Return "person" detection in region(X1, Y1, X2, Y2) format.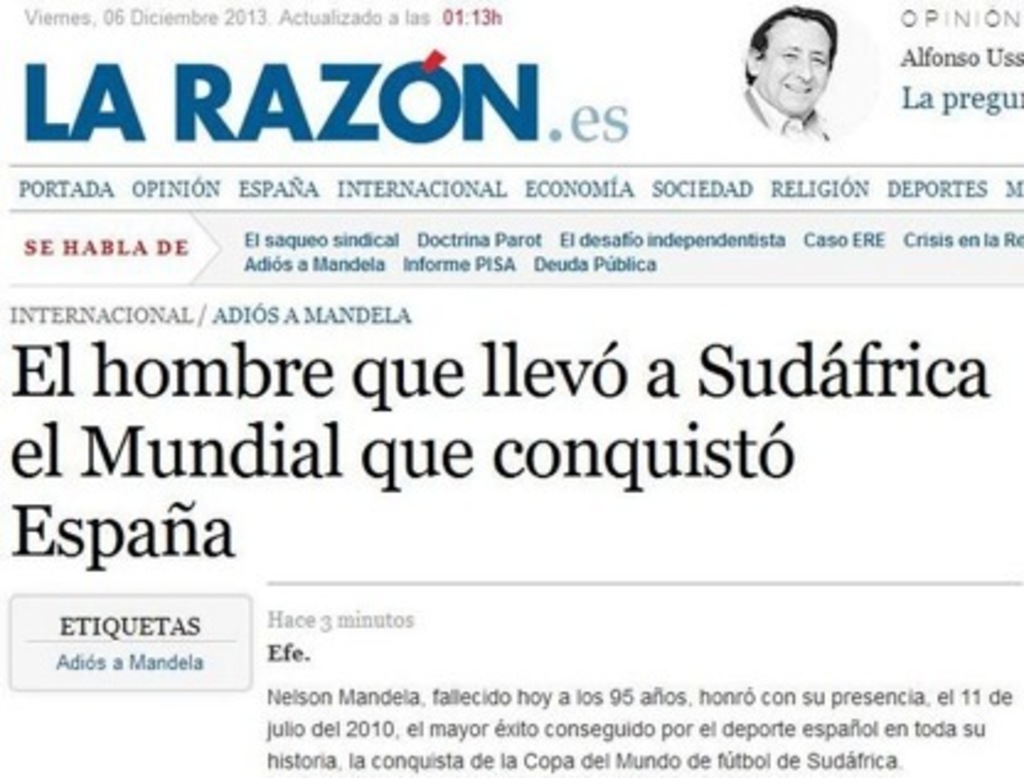
region(711, 0, 881, 162).
